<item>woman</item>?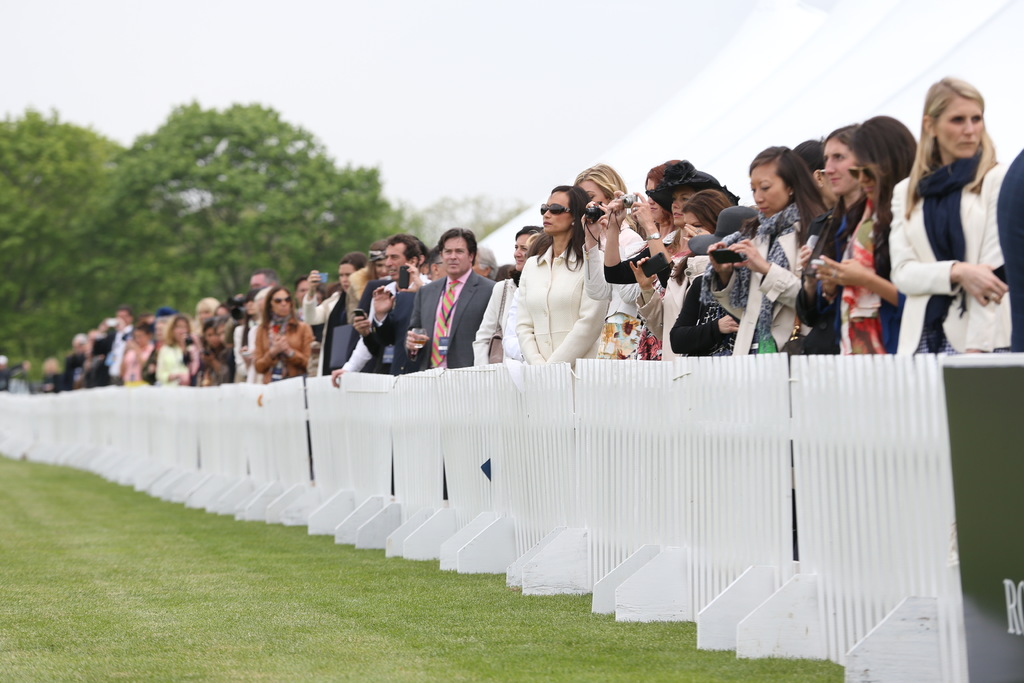
detection(300, 248, 362, 374)
